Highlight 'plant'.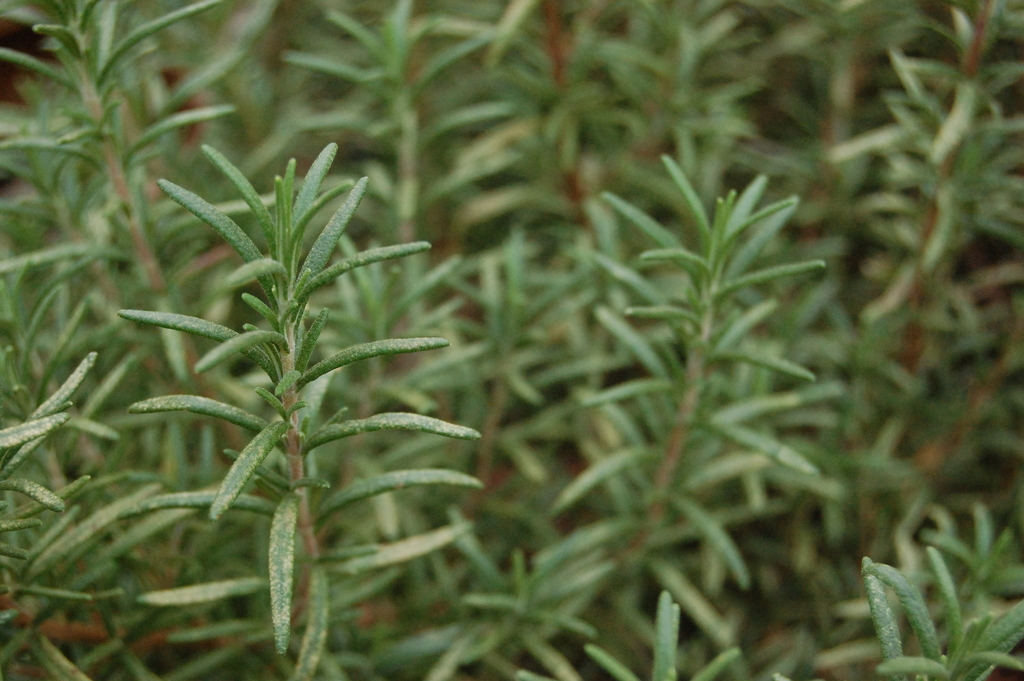
Highlighted region: 118, 149, 463, 610.
